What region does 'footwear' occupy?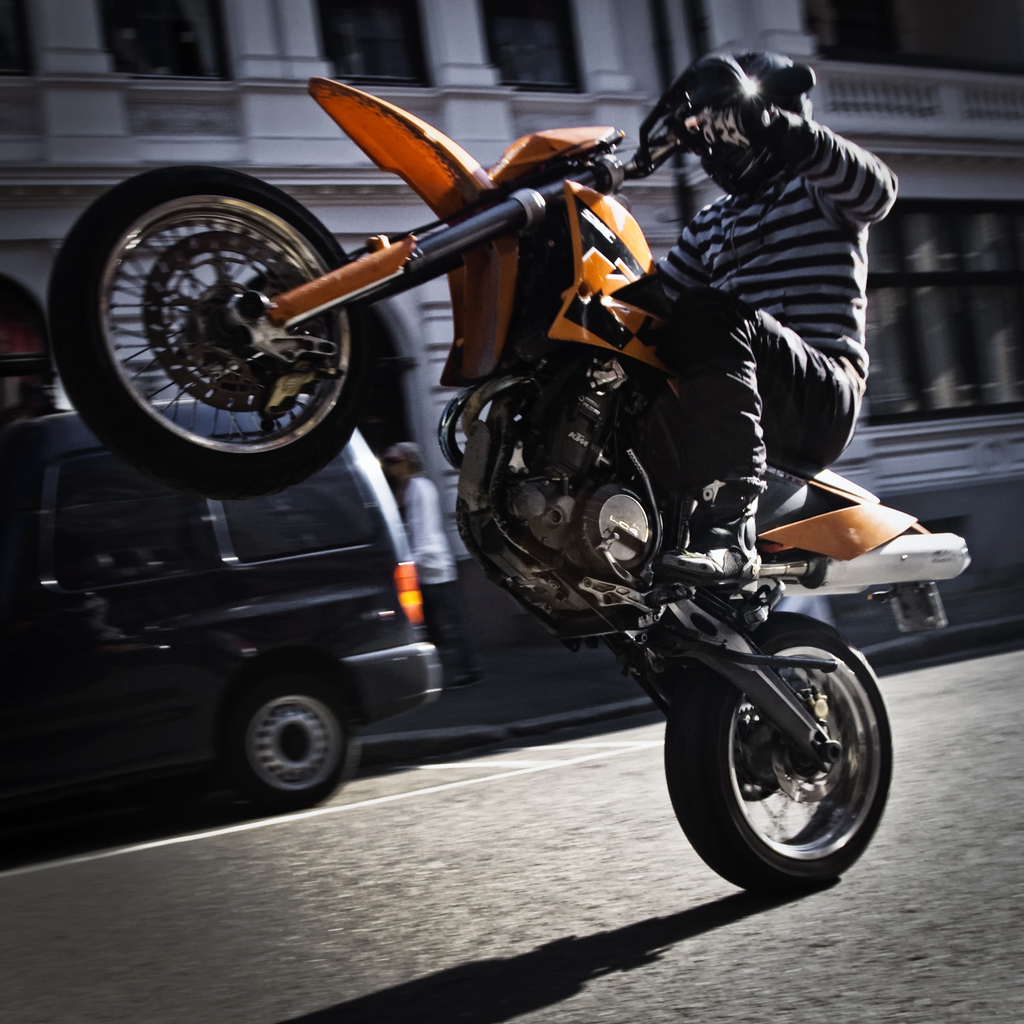
648, 477, 764, 590.
